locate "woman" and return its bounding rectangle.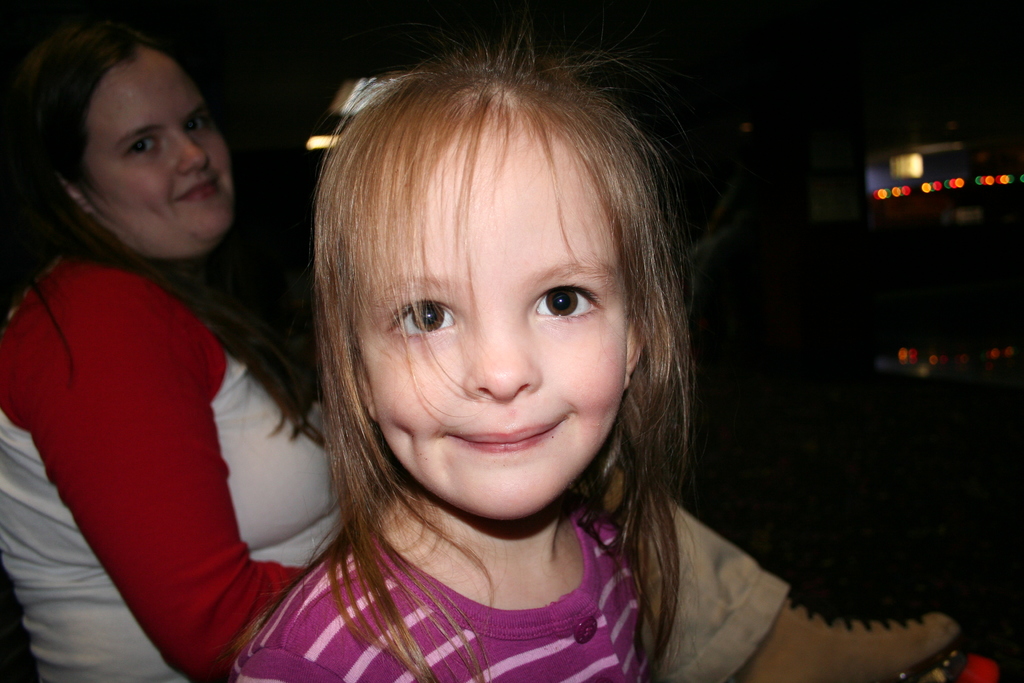
{"left": 8, "top": 12, "right": 967, "bottom": 682}.
